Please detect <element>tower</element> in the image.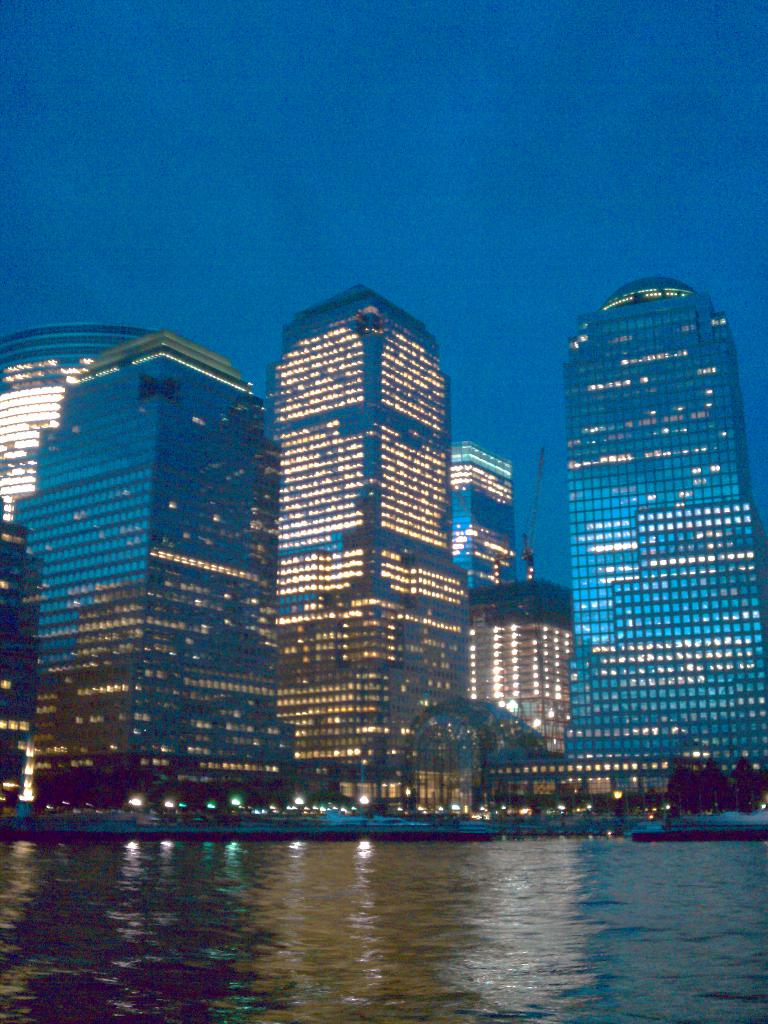
detection(0, 326, 129, 529).
